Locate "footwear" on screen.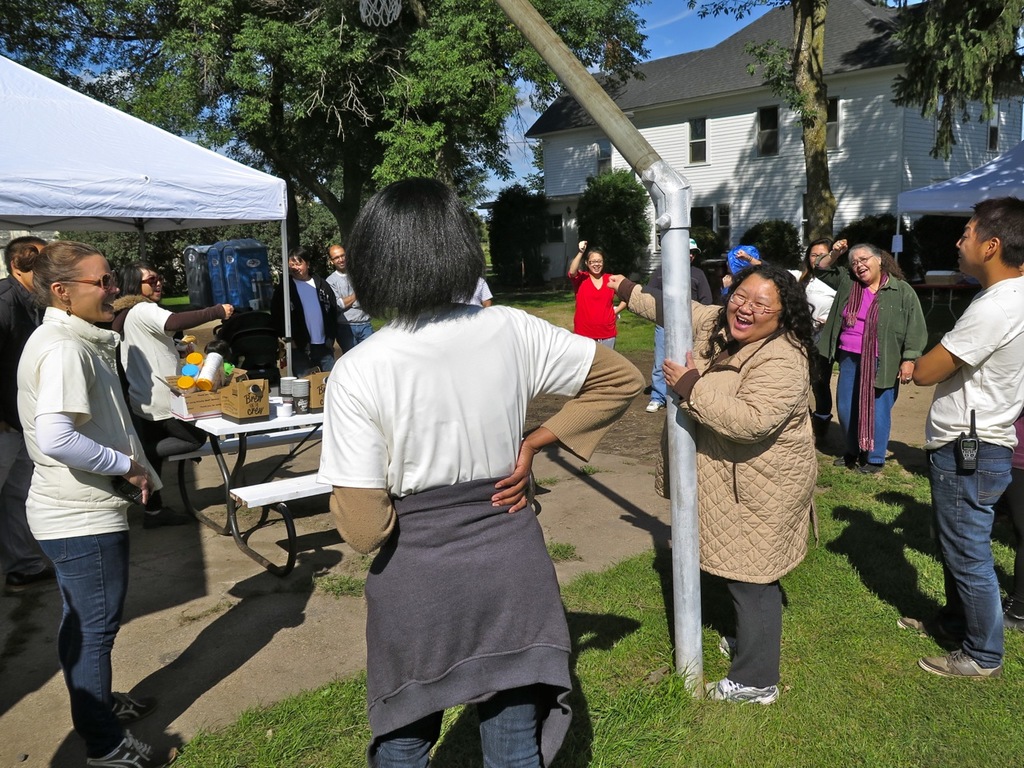
On screen at {"left": 1003, "top": 589, "right": 1023, "bottom": 633}.
